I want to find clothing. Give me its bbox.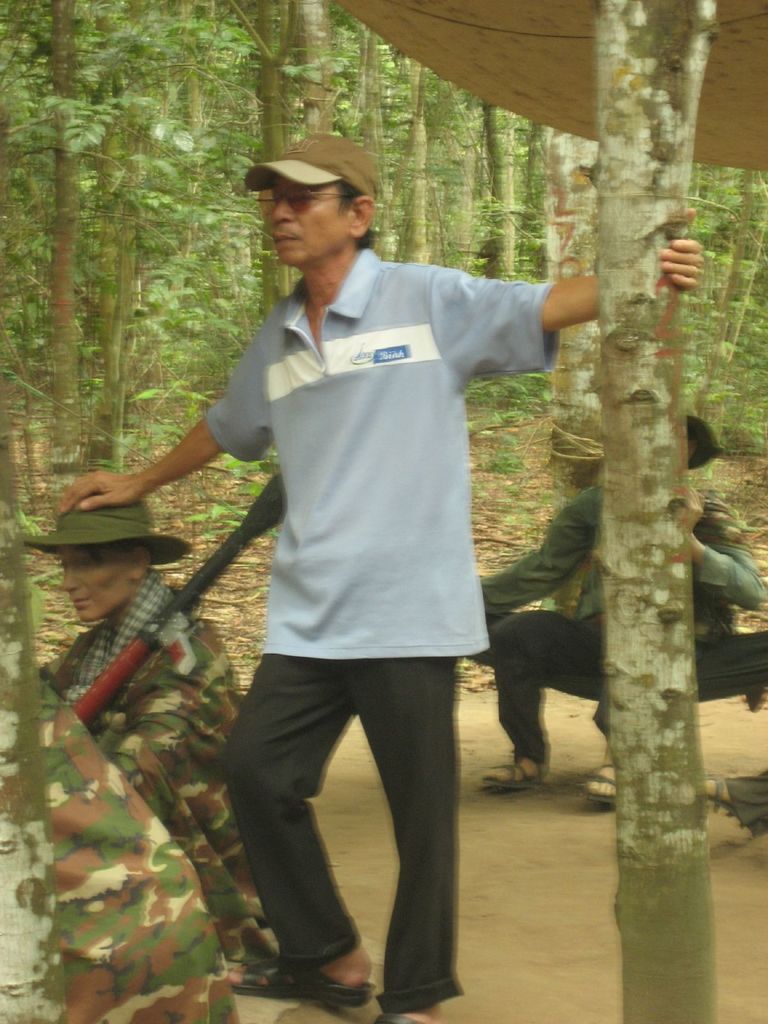
(left=12, top=579, right=276, bottom=951).
